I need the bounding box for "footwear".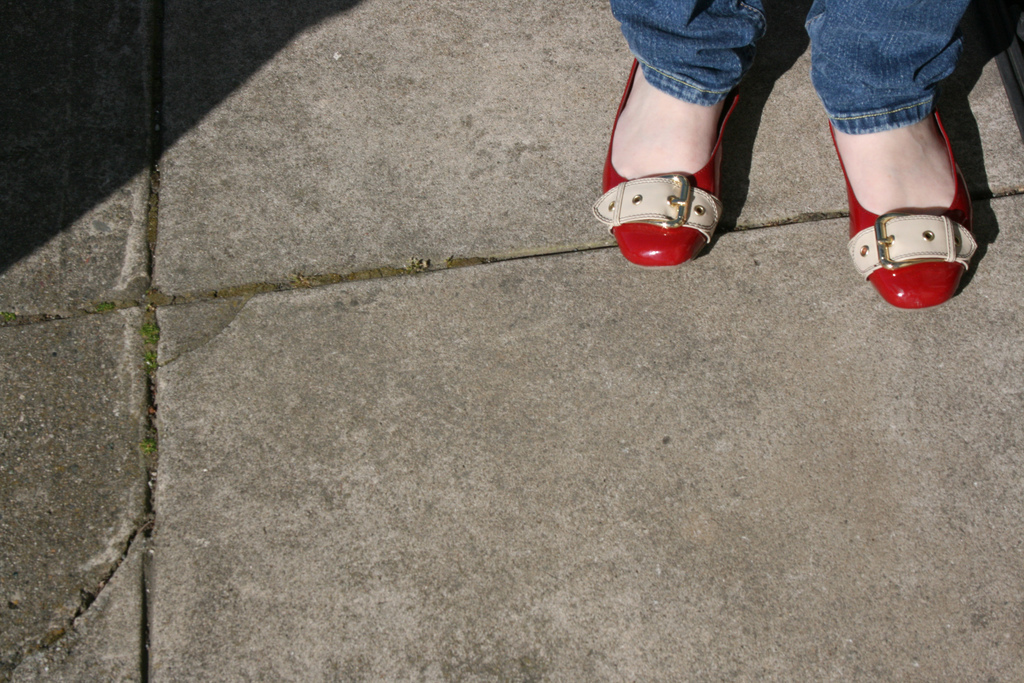
Here it is: bbox=(600, 98, 741, 267).
